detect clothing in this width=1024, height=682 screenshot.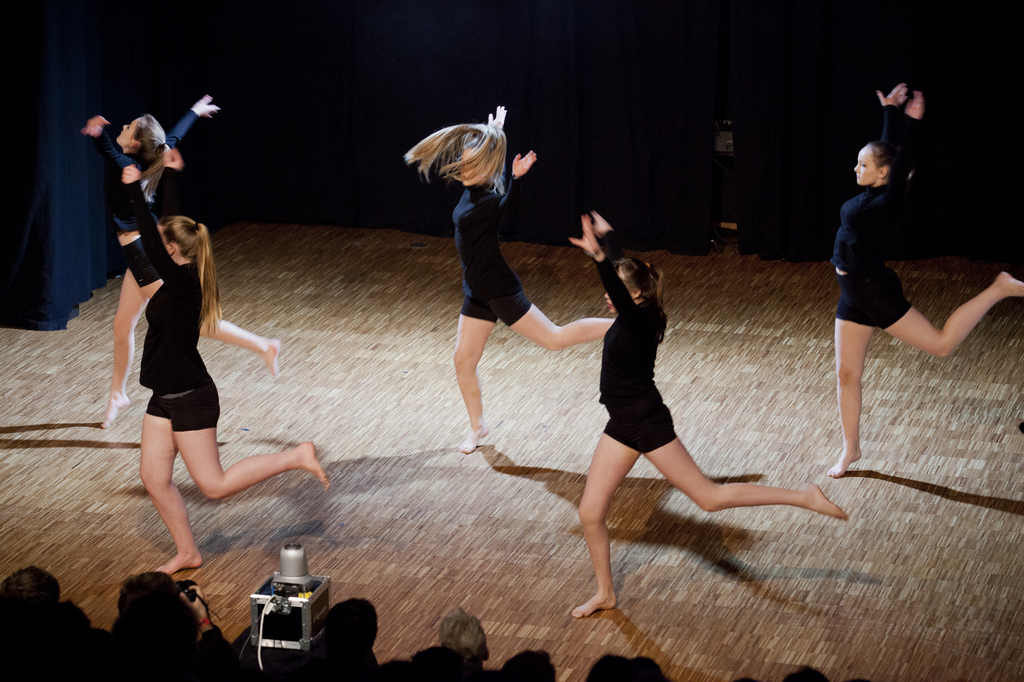
Detection: (104, 113, 183, 273).
